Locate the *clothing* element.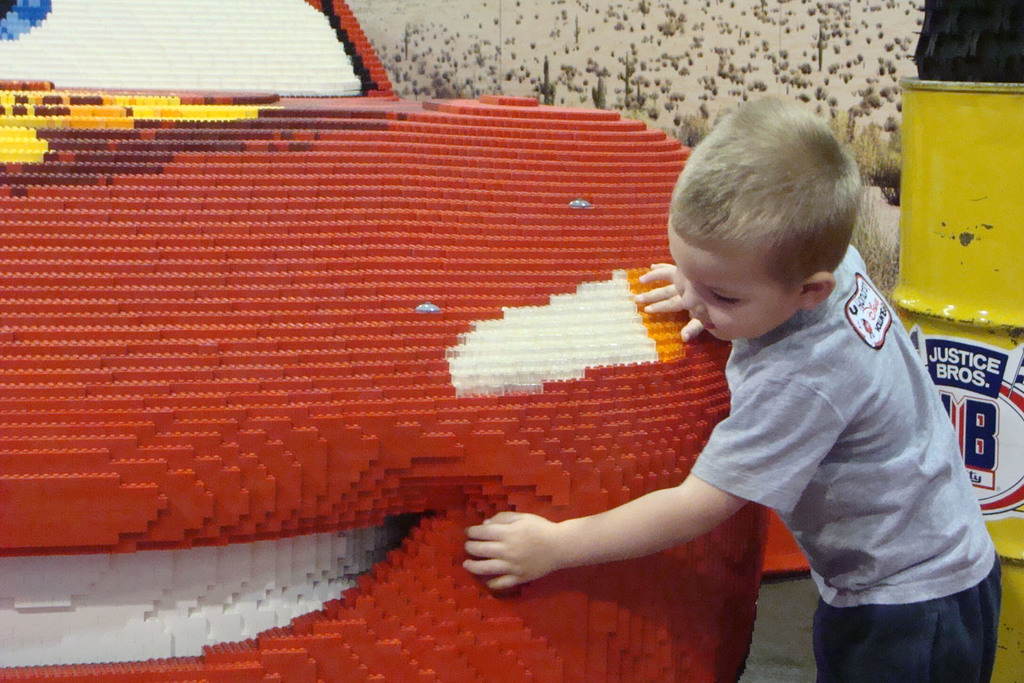
Element bbox: left=686, top=244, right=1003, bottom=682.
